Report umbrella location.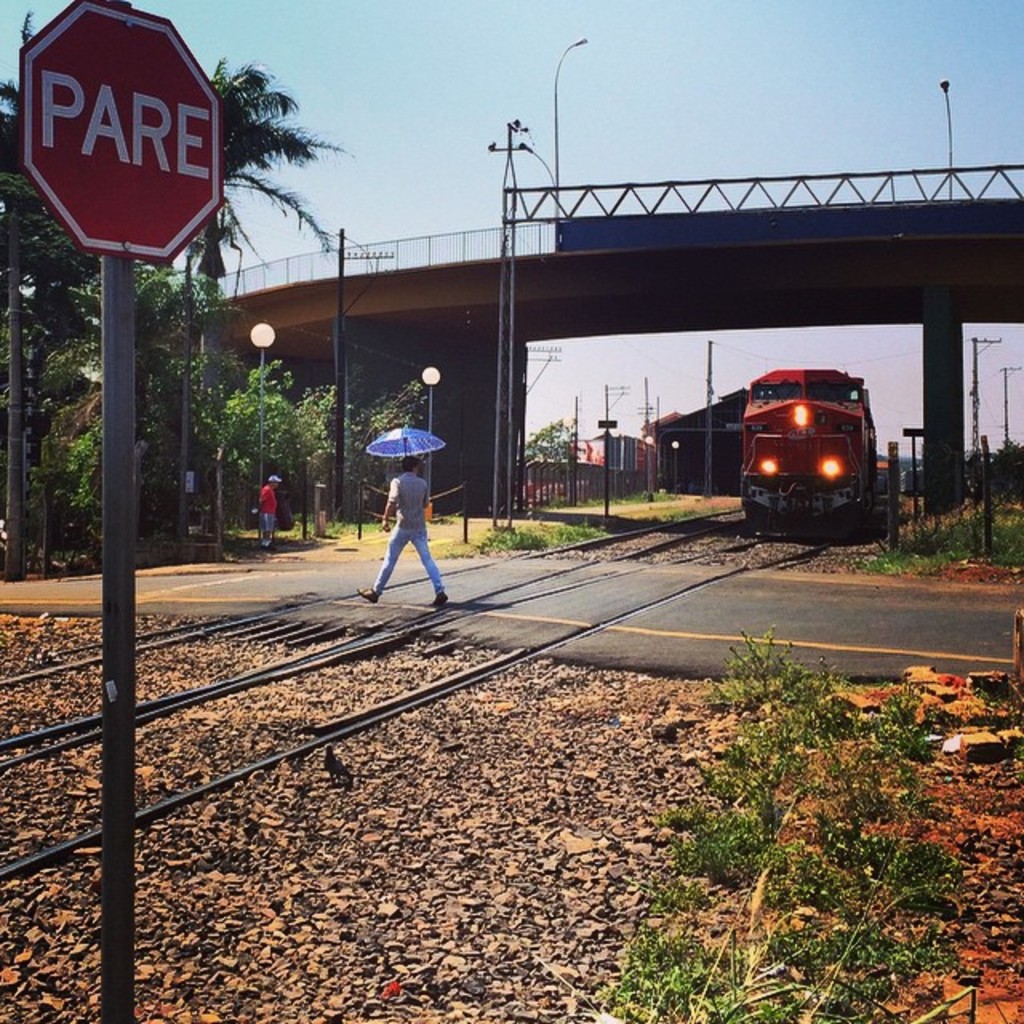
Report: BBox(370, 424, 445, 459).
